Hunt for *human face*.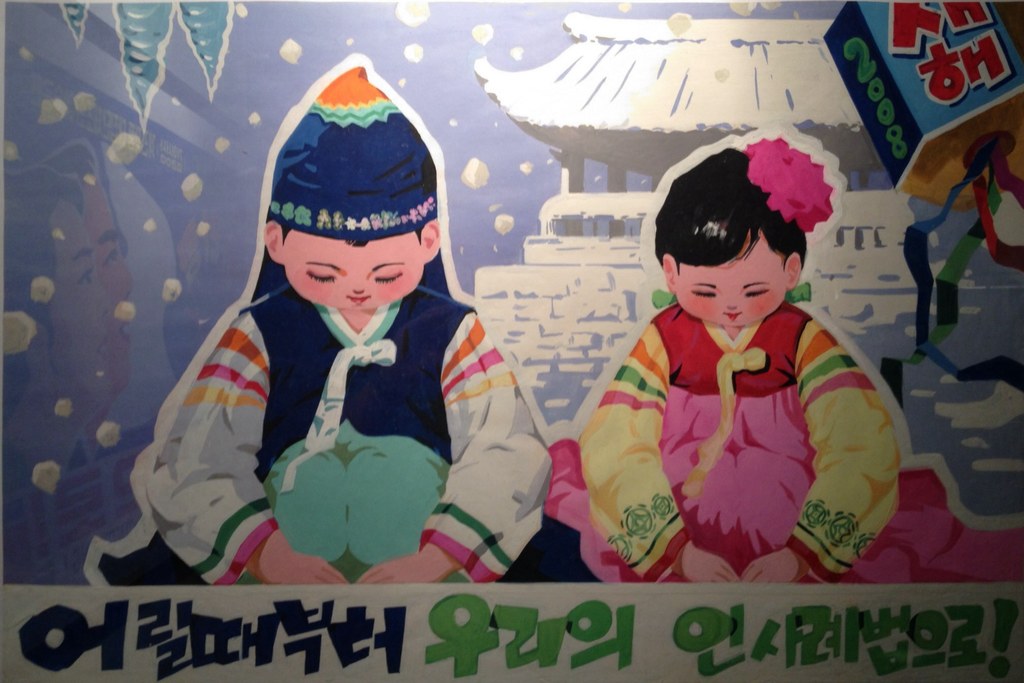
Hunted down at [left=671, top=231, right=785, bottom=329].
